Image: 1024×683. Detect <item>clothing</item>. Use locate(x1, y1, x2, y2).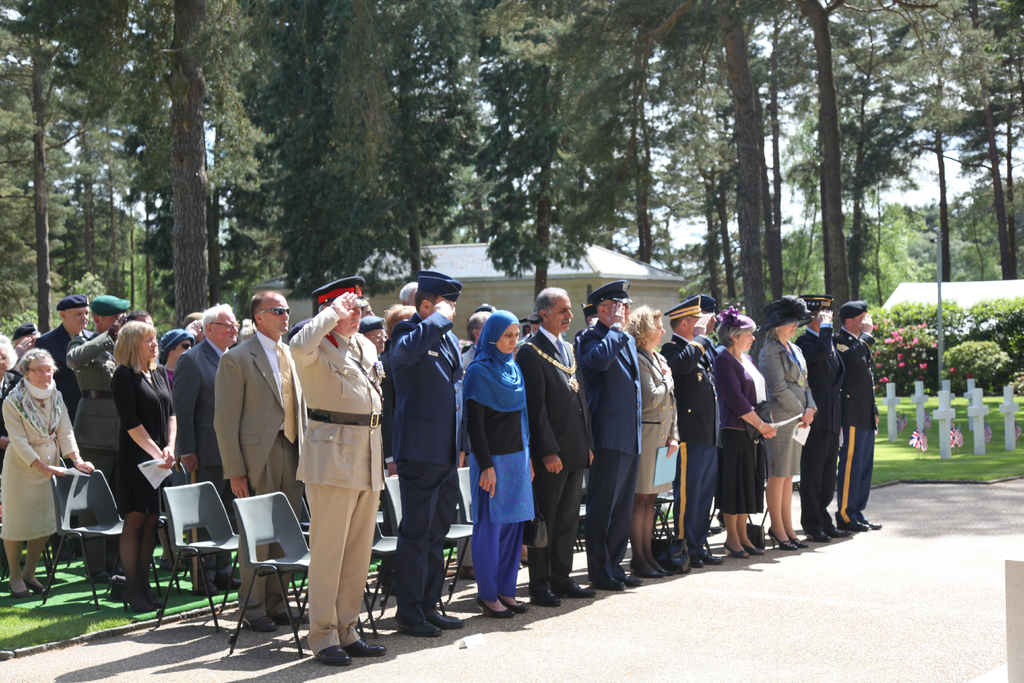
locate(712, 343, 767, 509).
